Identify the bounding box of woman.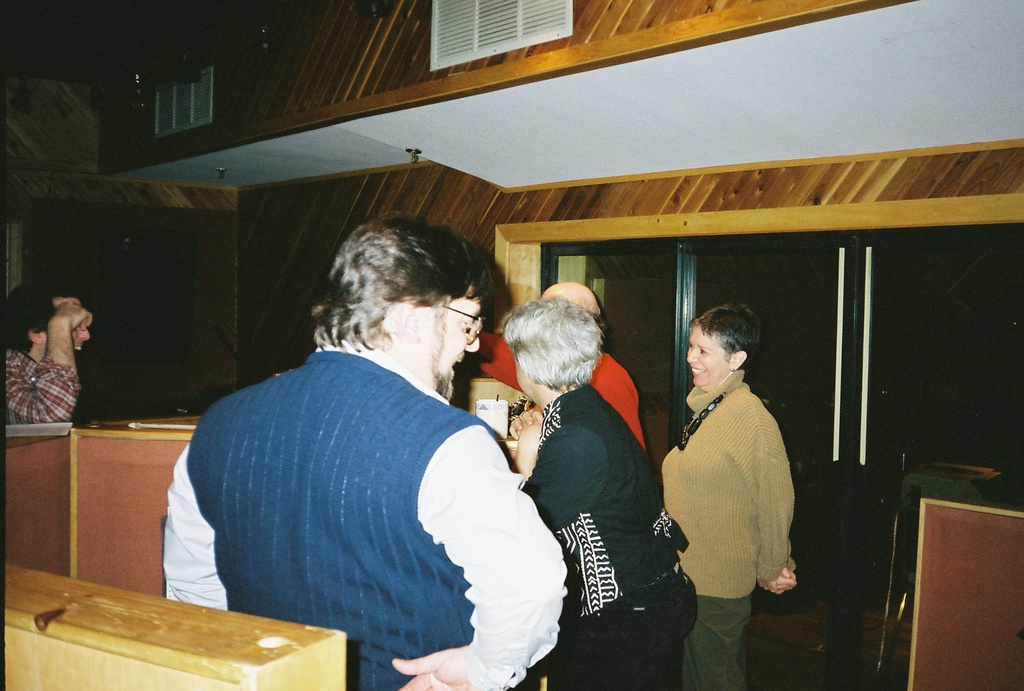
x1=513 y1=265 x2=696 y2=689.
